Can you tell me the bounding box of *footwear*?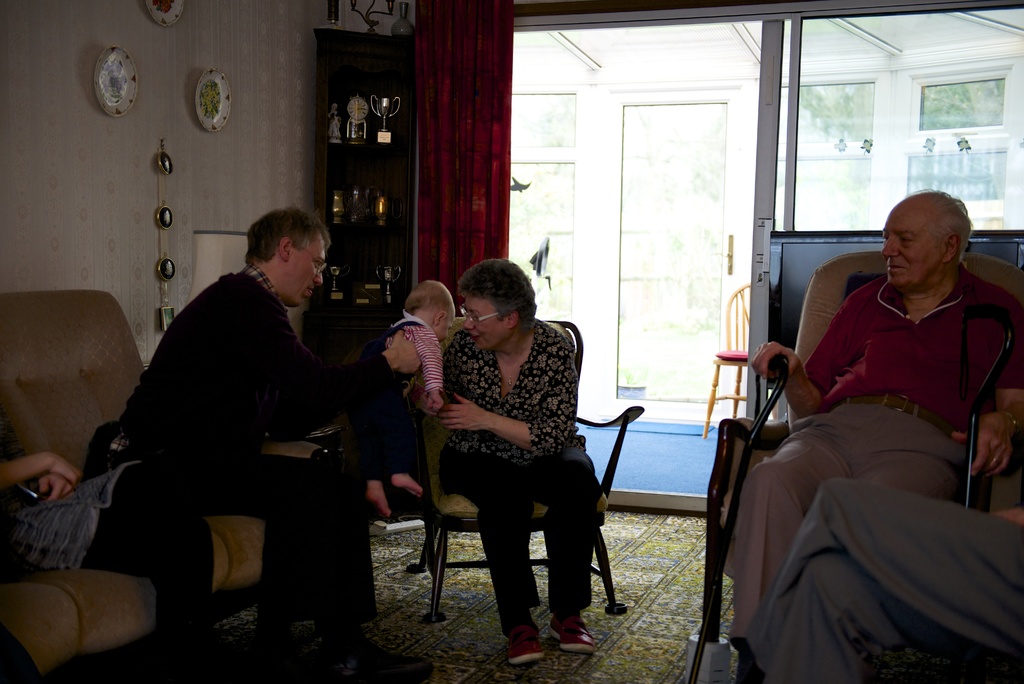
(left=545, top=612, right=595, bottom=651).
